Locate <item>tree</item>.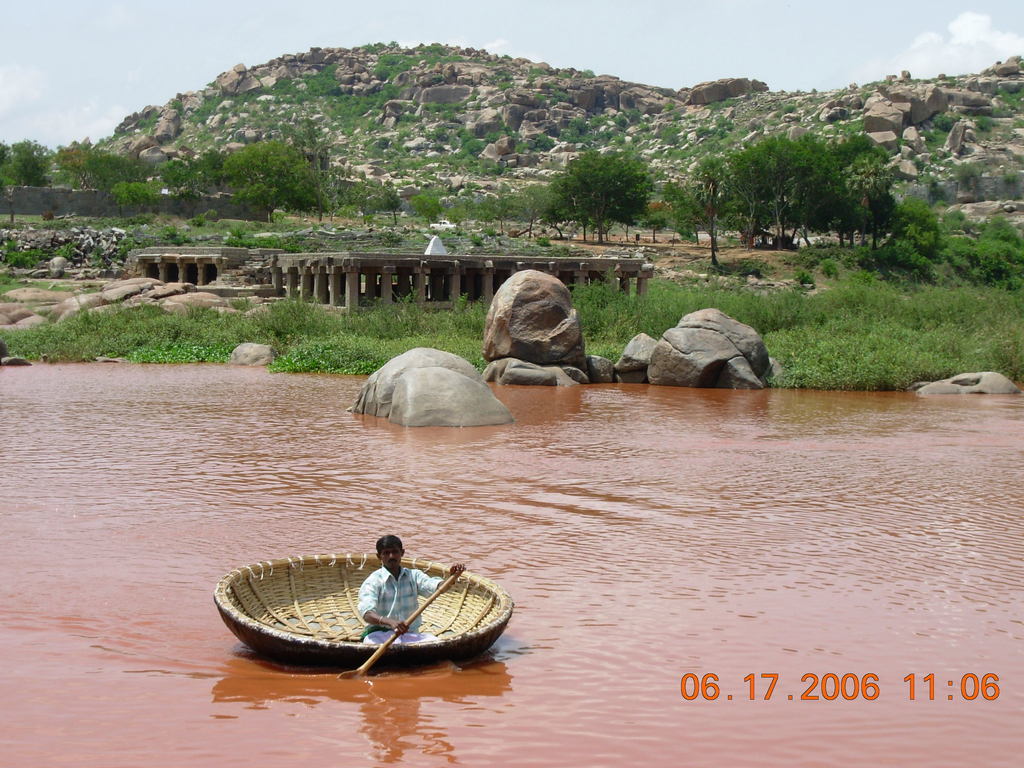
Bounding box: 199 145 232 187.
